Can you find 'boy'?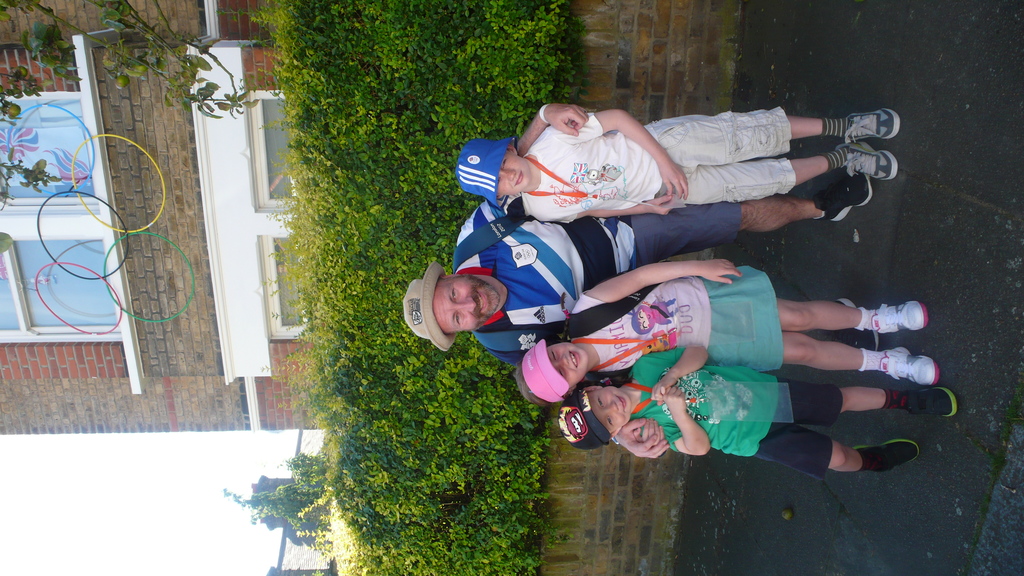
Yes, bounding box: BBox(554, 336, 959, 484).
